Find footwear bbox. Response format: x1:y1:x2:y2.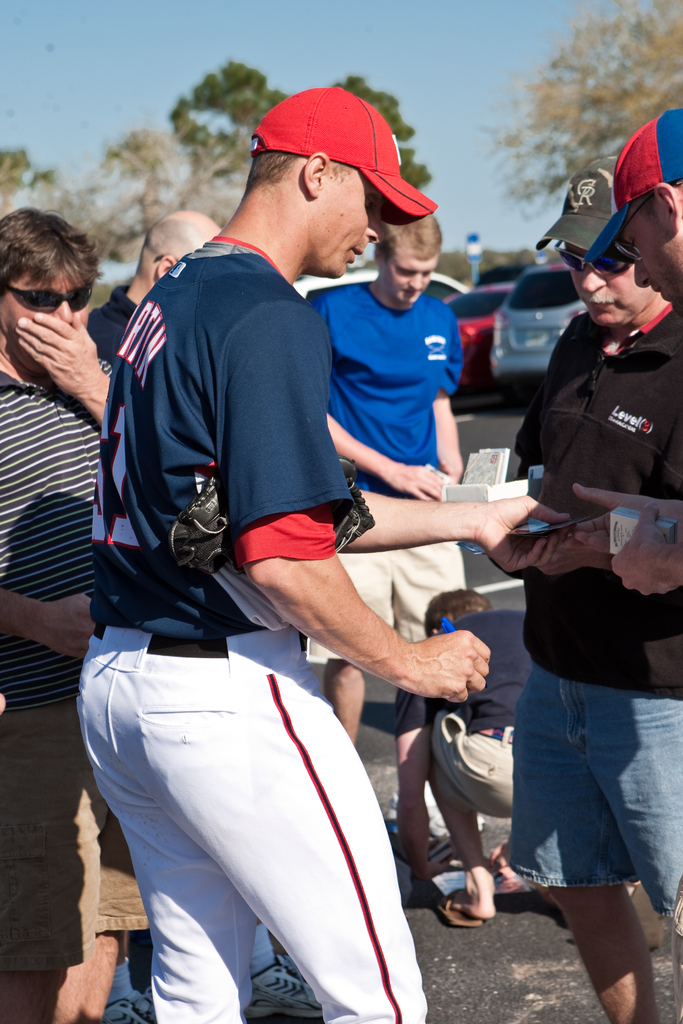
440:890:501:935.
